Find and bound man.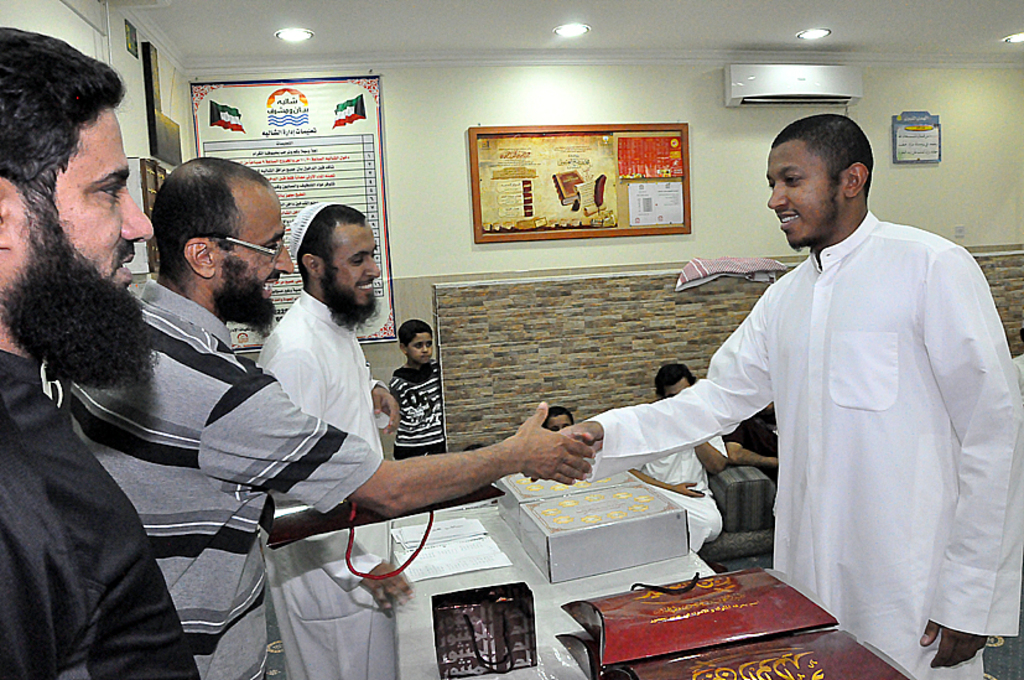
Bound: [left=536, top=124, right=979, bottom=642].
